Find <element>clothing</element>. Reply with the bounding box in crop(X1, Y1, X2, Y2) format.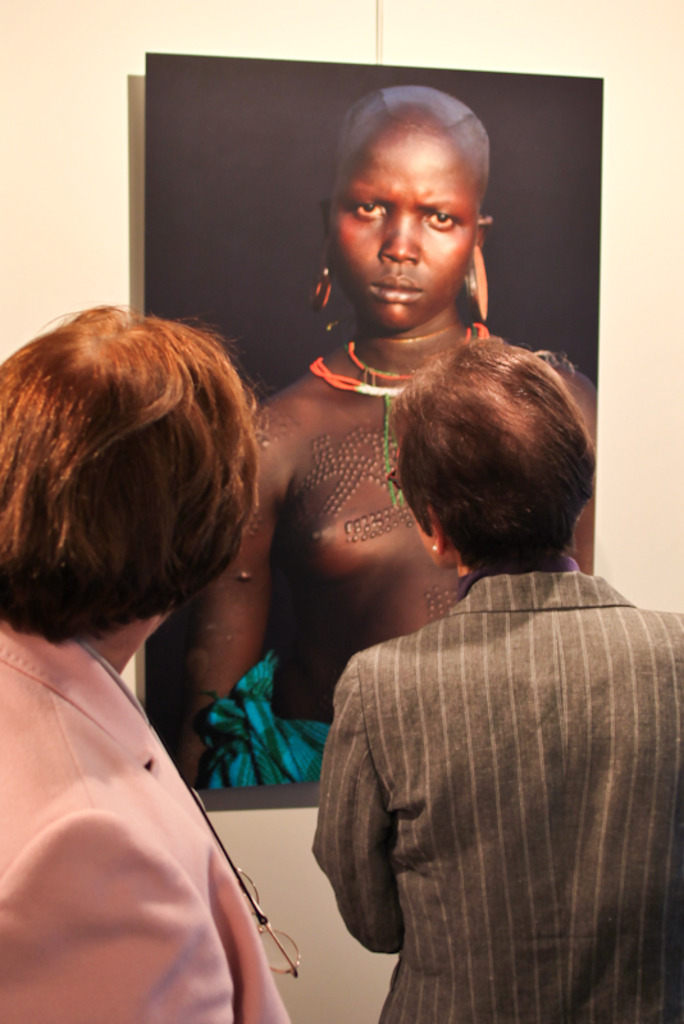
crop(0, 609, 291, 1023).
